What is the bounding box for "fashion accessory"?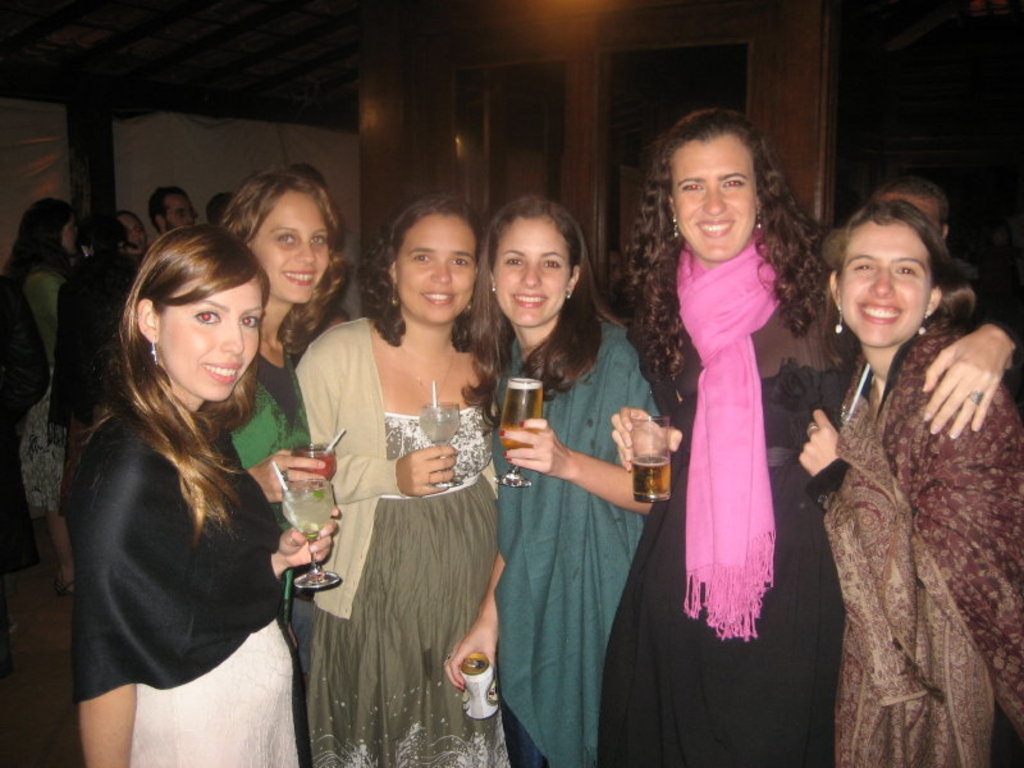
(x1=805, y1=422, x2=817, y2=433).
